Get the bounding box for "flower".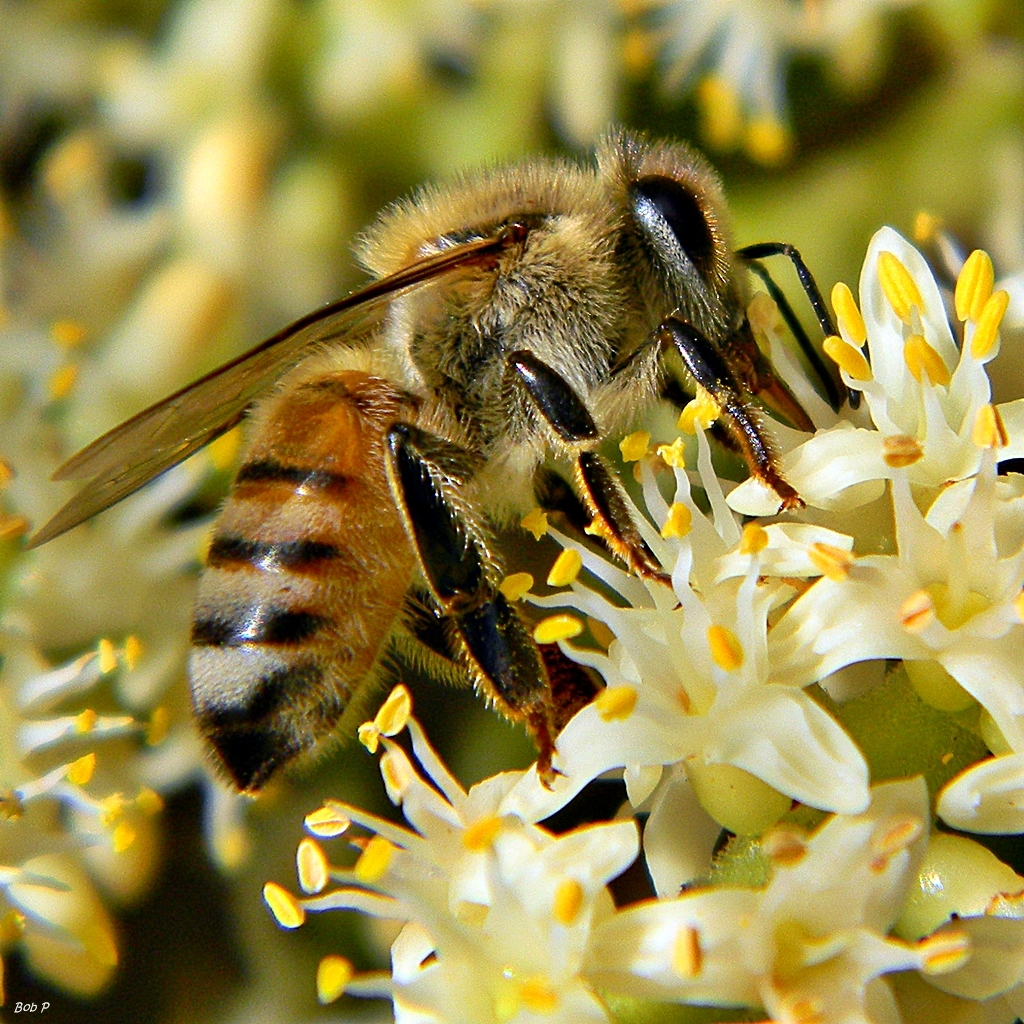
box(552, 414, 943, 891).
